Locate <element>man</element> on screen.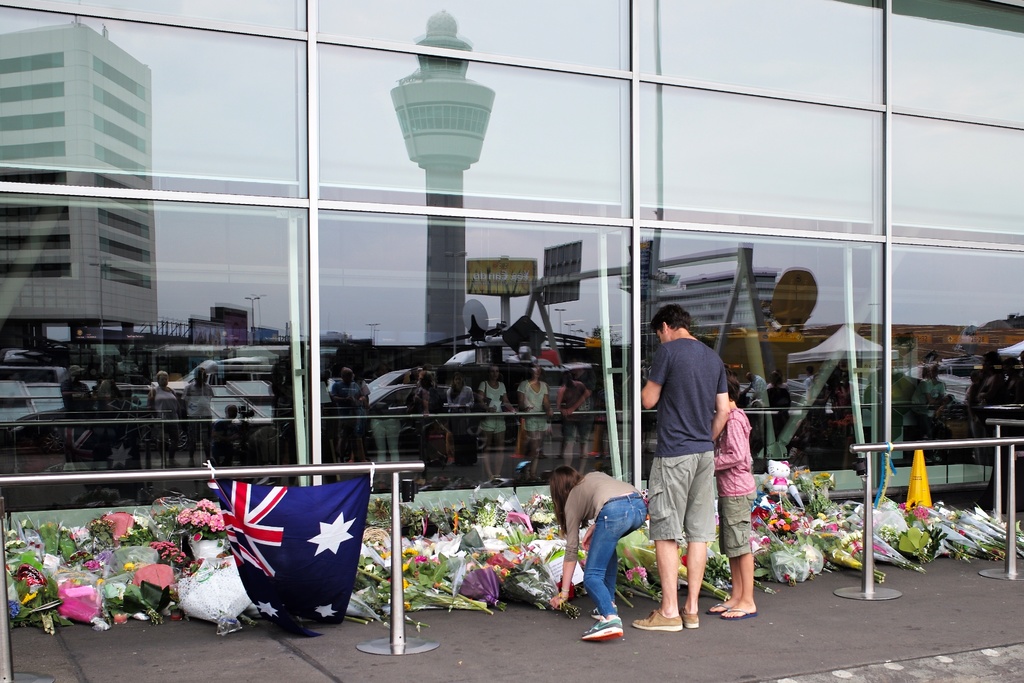
On screen at pyautogui.locateOnScreen(630, 302, 732, 632).
